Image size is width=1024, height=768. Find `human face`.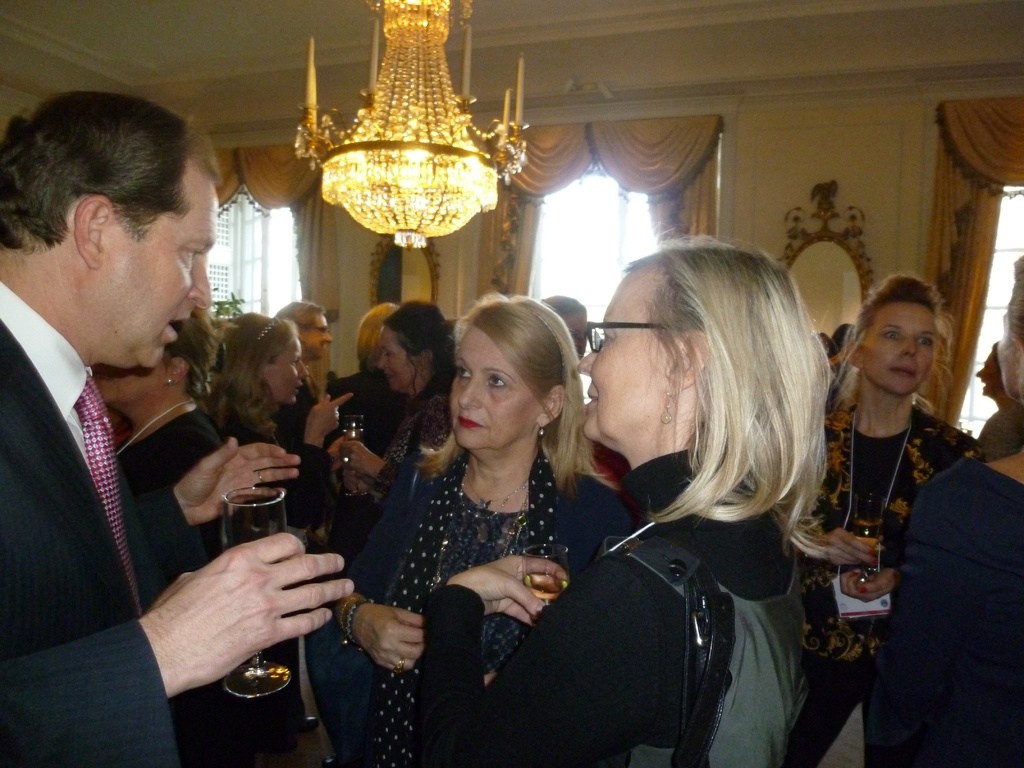
(378, 327, 415, 395).
